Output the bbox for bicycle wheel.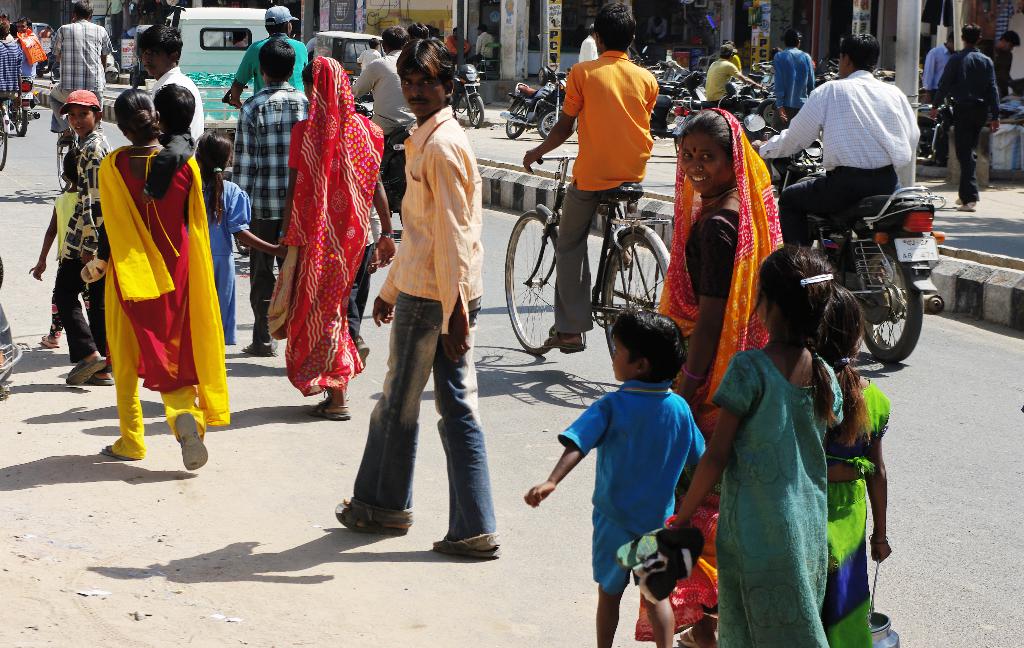
l=0, t=115, r=11, b=174.
